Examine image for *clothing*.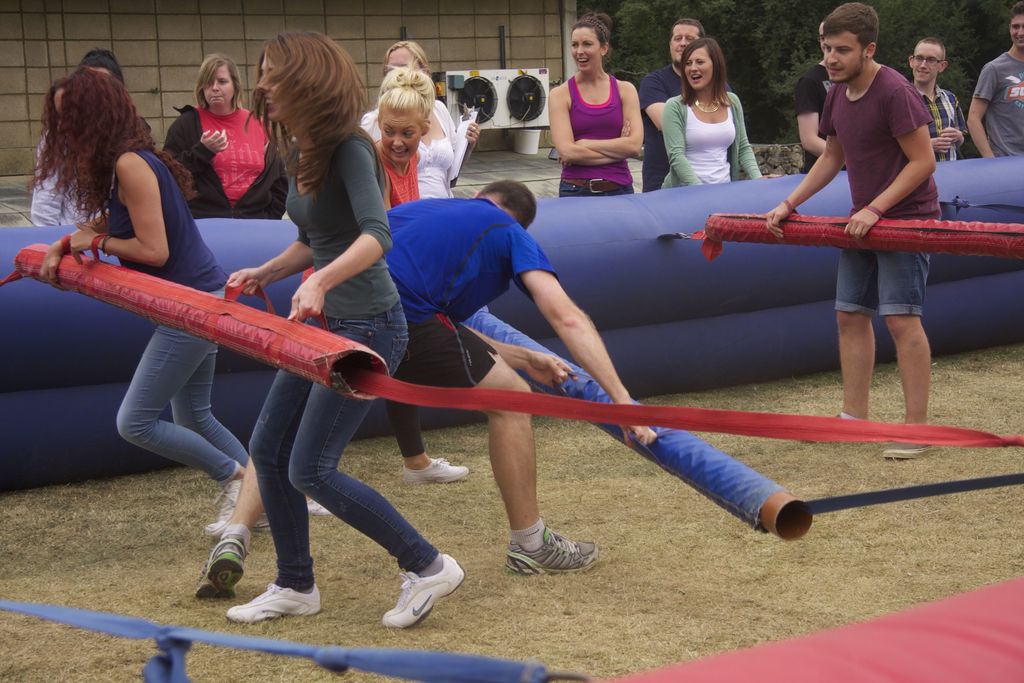
Examination result: rect(95, 151, 248, 480).
